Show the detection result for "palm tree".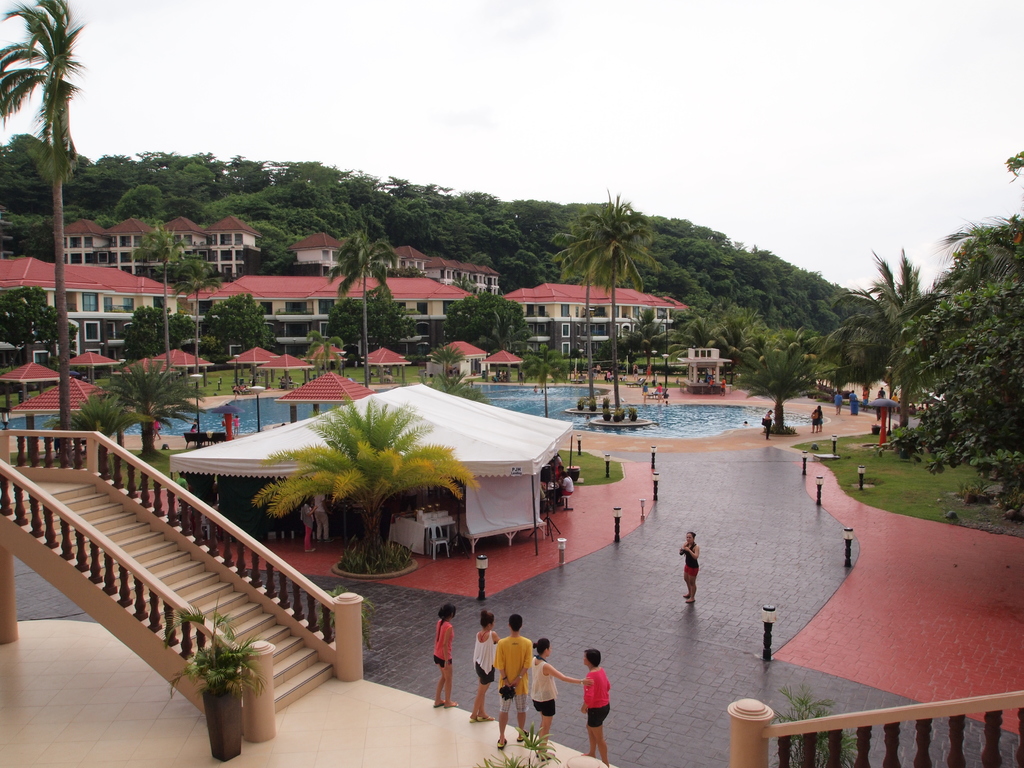
box=[331, 232, 401, 404].
